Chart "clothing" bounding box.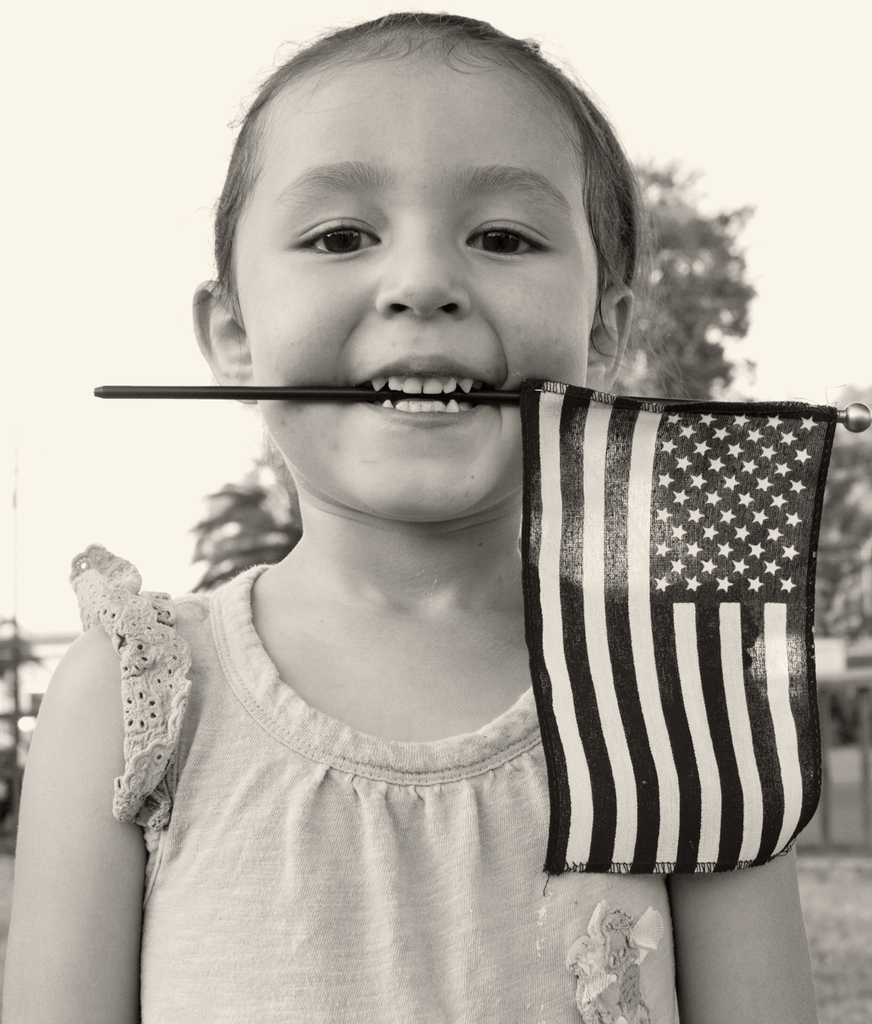
Charted: pyautogui.locateOnScreen(62, 541, 680, 1023).
